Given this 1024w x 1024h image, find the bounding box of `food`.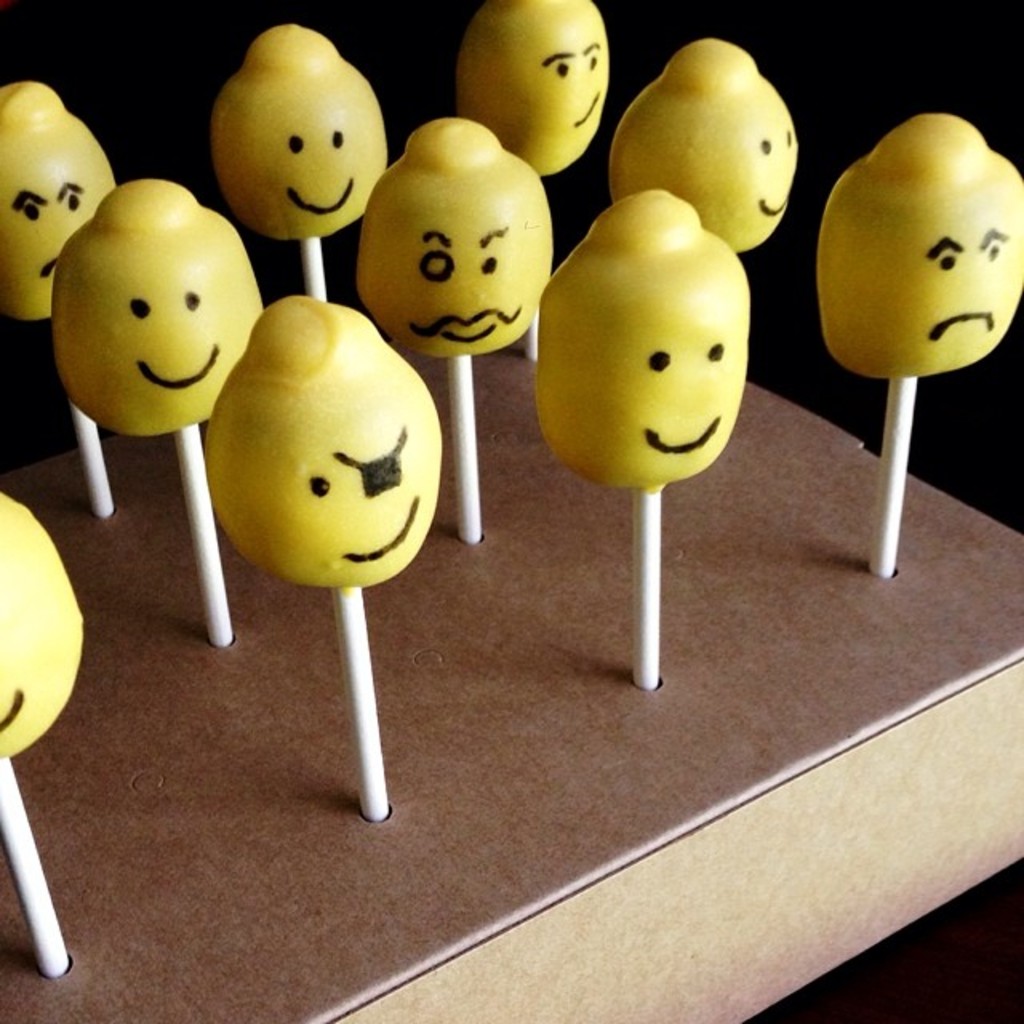
l=56, t=179, r=264, b=438.
